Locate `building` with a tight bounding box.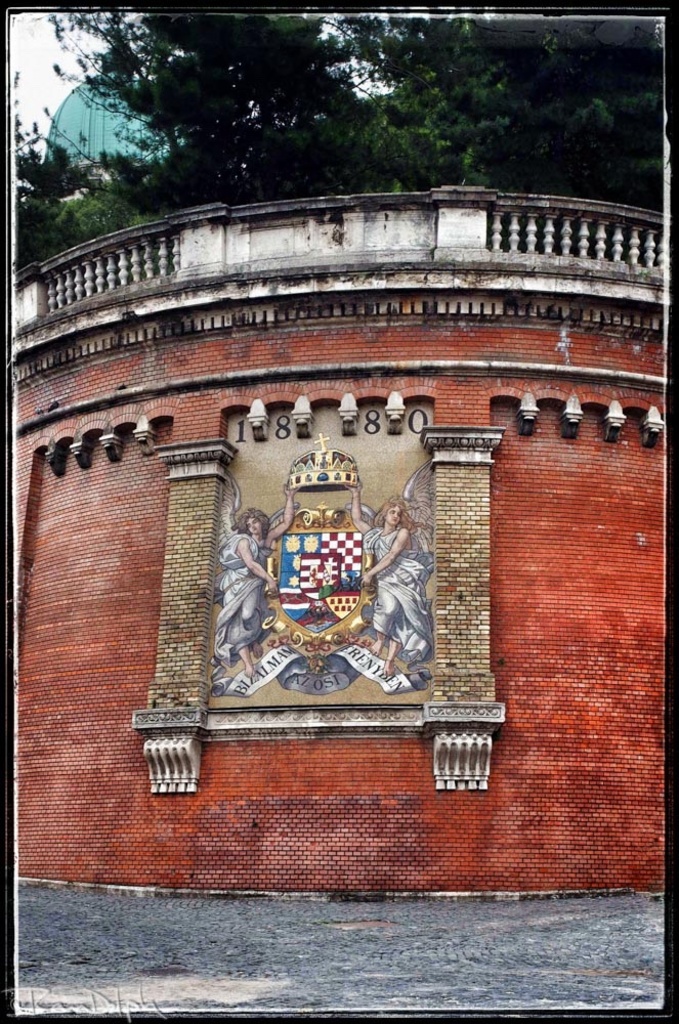
45, 70, 207, 187.
